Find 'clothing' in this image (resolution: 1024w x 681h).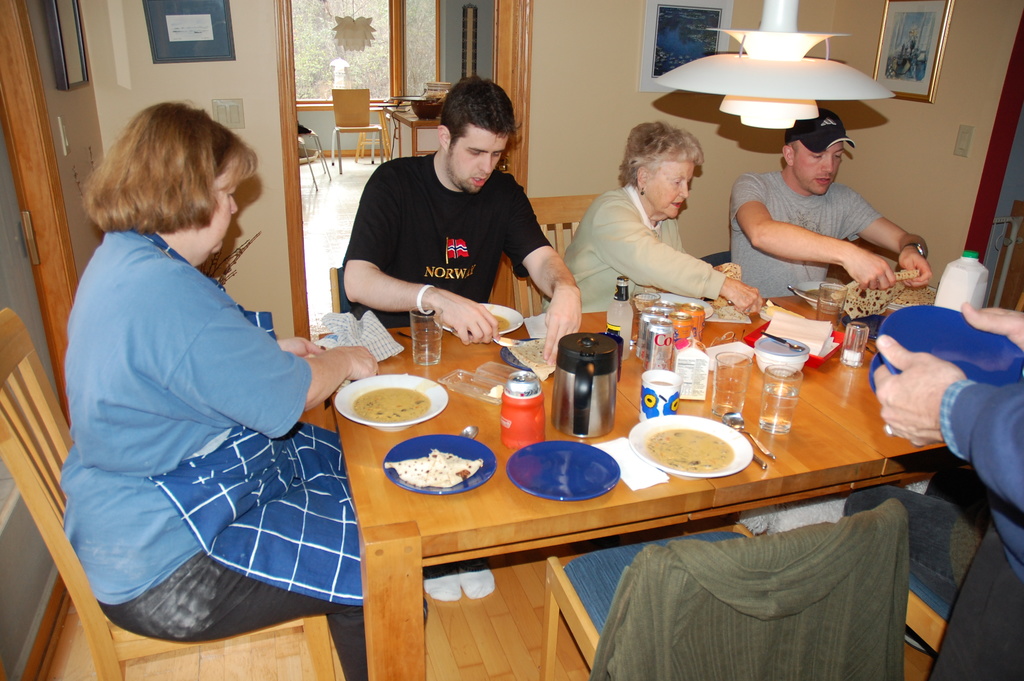
(left=342, top=151, right=551, bottom=327).
